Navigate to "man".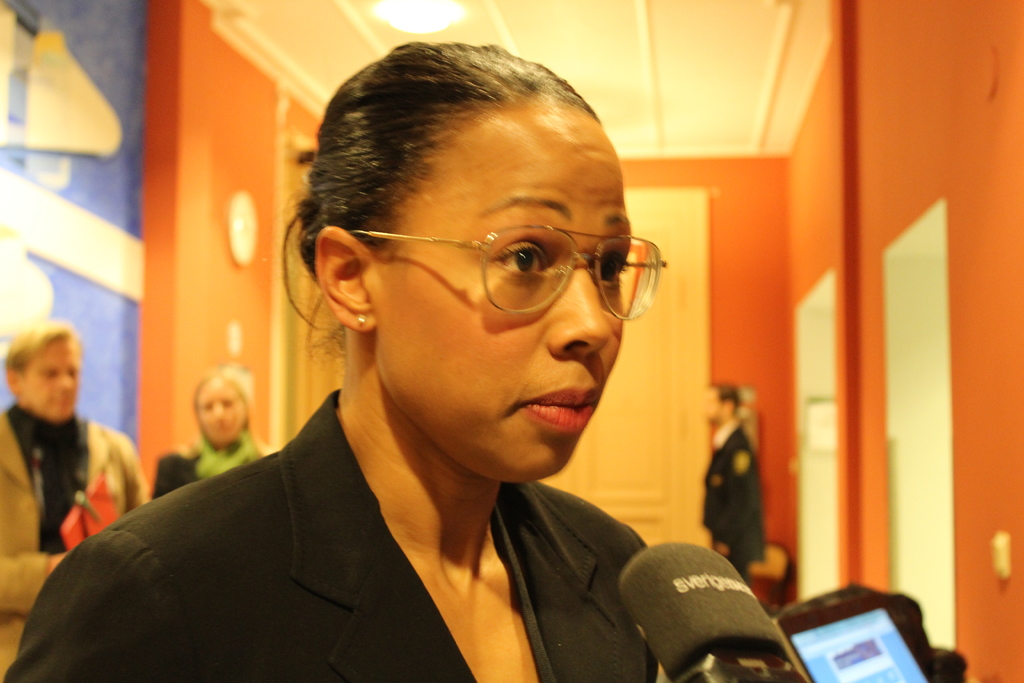
Navigation target: region(0, 325, 149, 677).
